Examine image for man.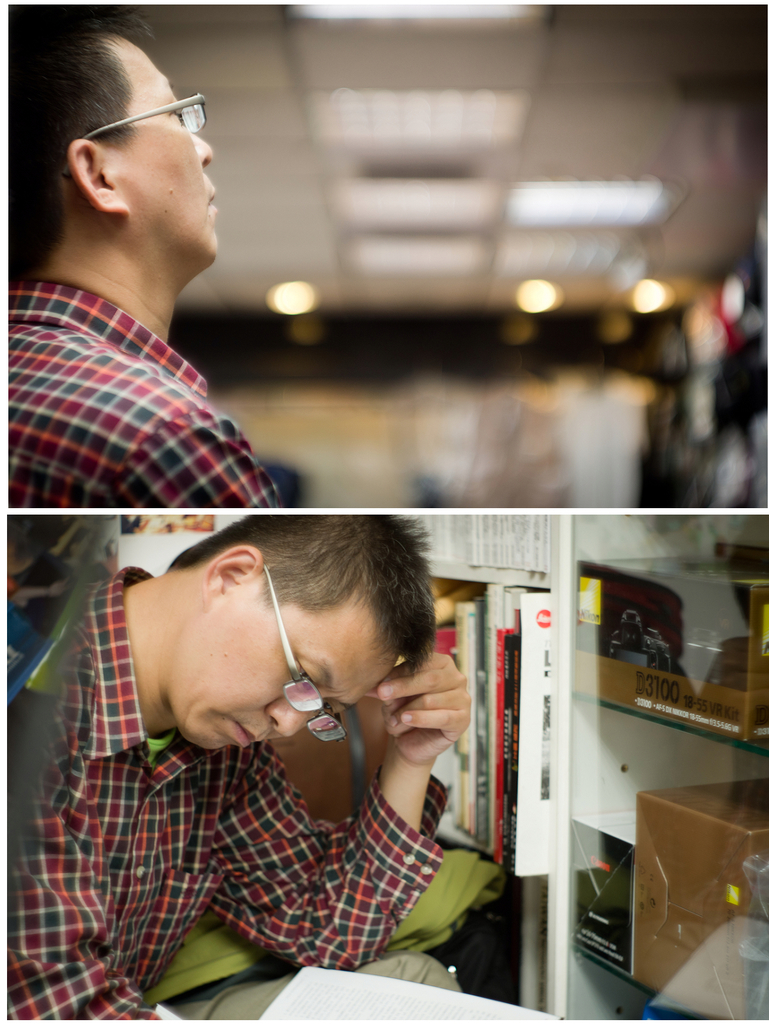
Examination result: crop(9, 0, 274, 589).
